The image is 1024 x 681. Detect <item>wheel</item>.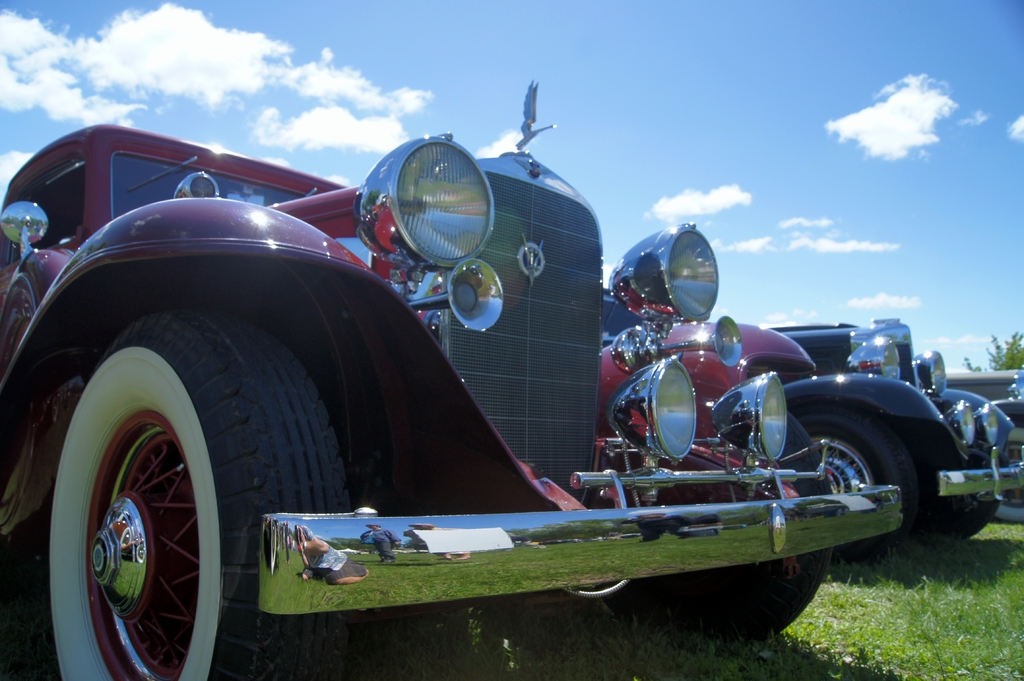
Detection: [989,425,1023,526].
